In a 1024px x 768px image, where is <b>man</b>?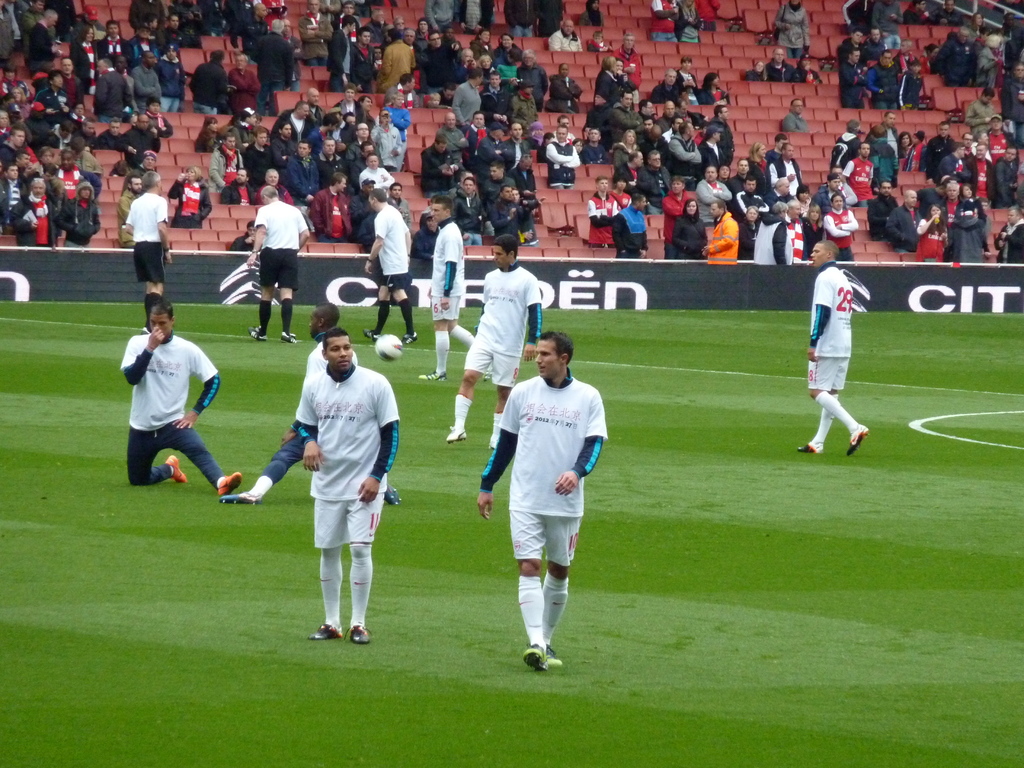
bbox=[940, 141, 966, 181].
